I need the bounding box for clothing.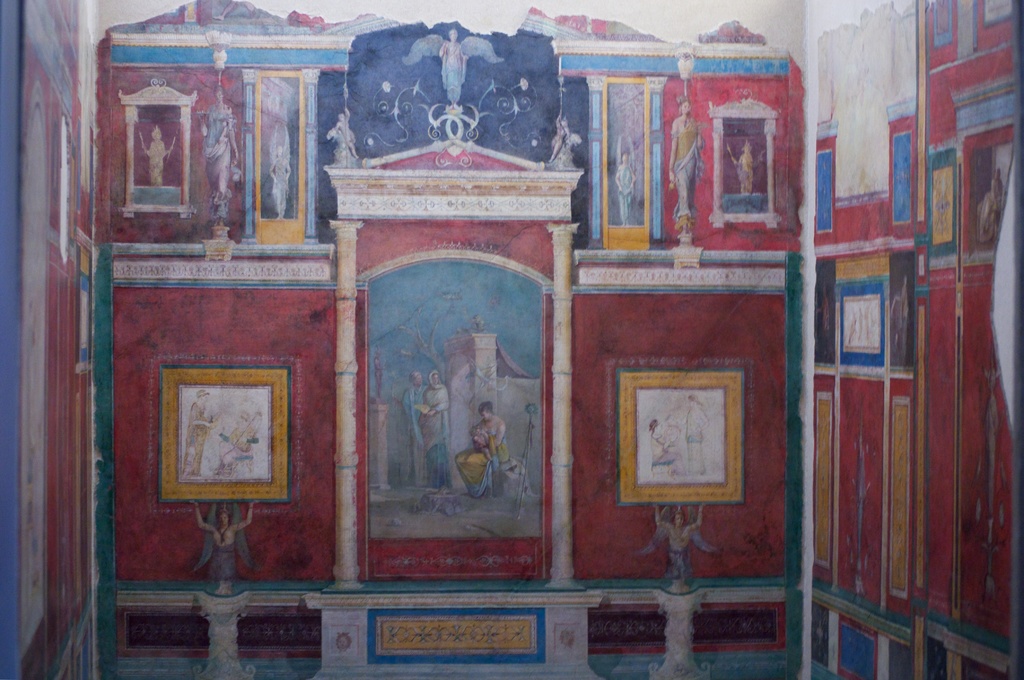
Here it is: bbox(669, 115, 701, 222).
